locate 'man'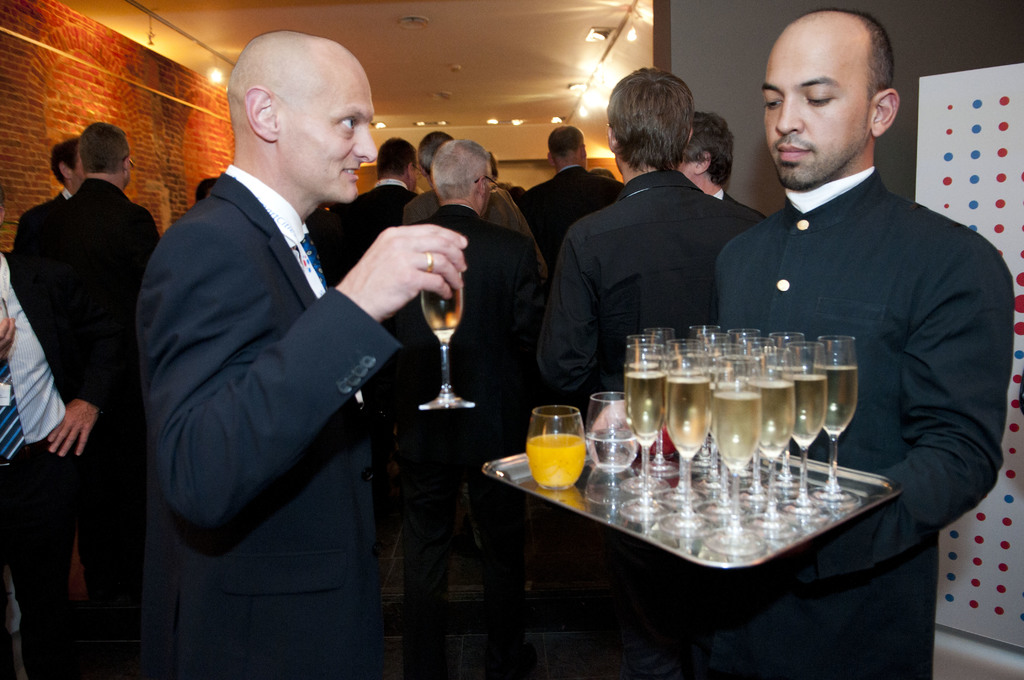
[left=402, top=138, right=541, bottom=660]
